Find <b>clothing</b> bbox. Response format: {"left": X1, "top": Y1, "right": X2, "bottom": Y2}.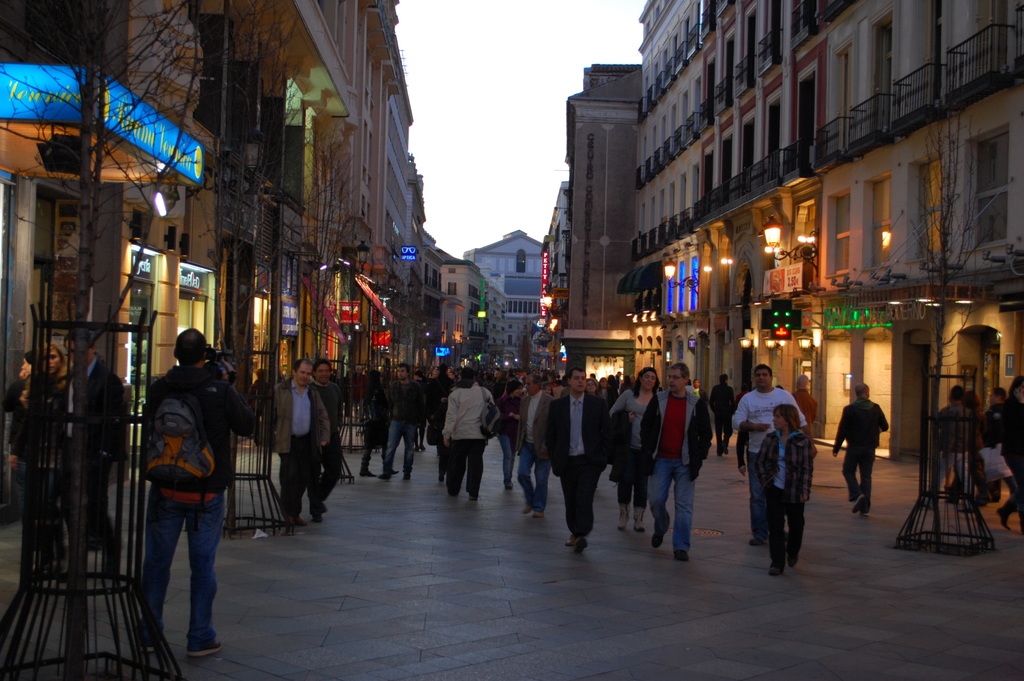
{"left": 830, "top": 395, "right": 888, "bottom": 509}.
